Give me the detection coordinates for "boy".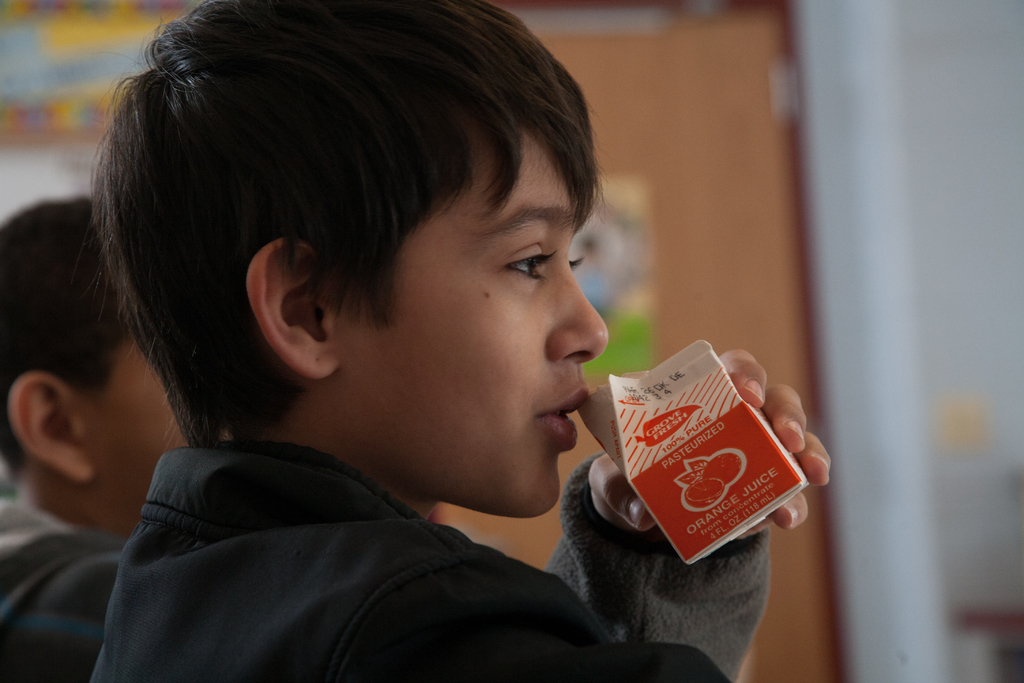
bbox=(37, 0, 735, 661).
